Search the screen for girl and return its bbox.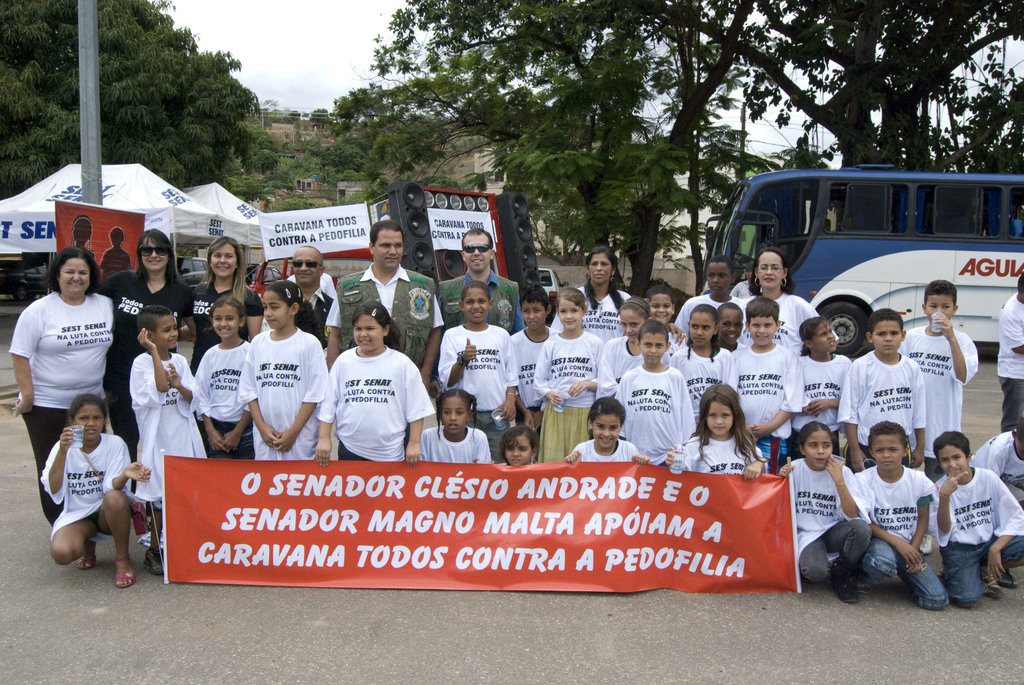
Found: 565 400 645 462.
